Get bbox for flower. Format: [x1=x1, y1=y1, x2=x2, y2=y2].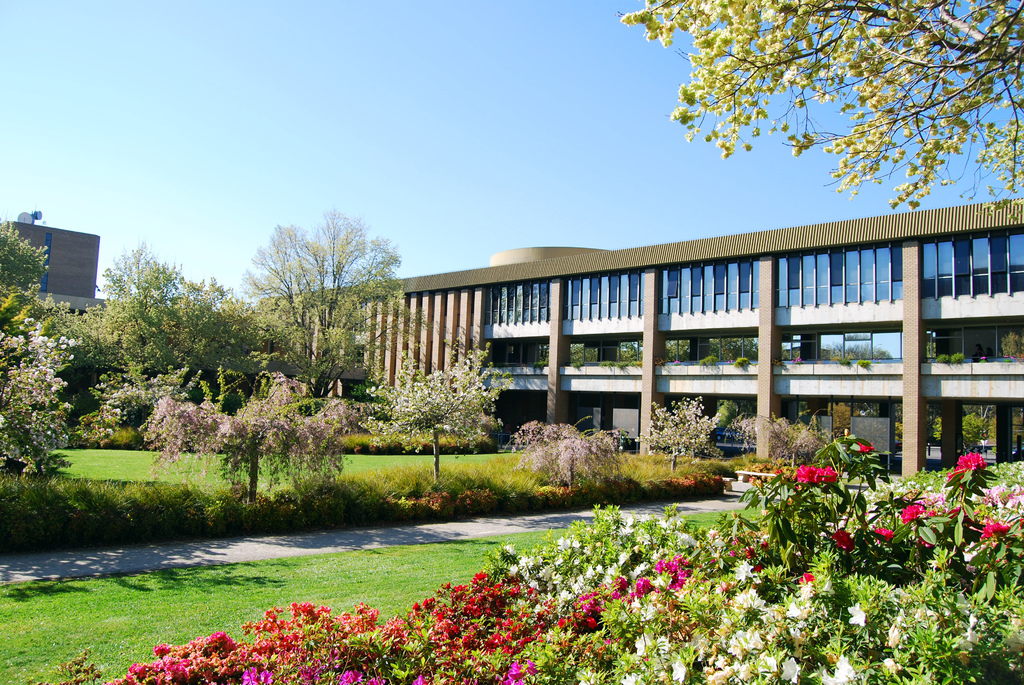
[x1=870, y1=516, x2=900, y2=540].
